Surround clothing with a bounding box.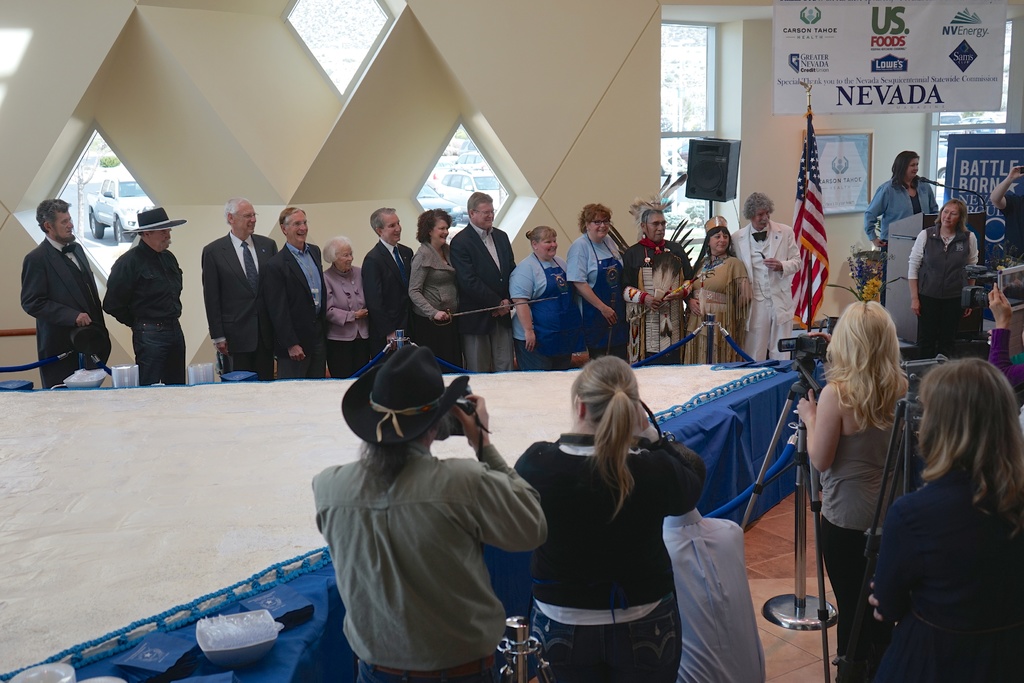
355, 245, 417, 361.
